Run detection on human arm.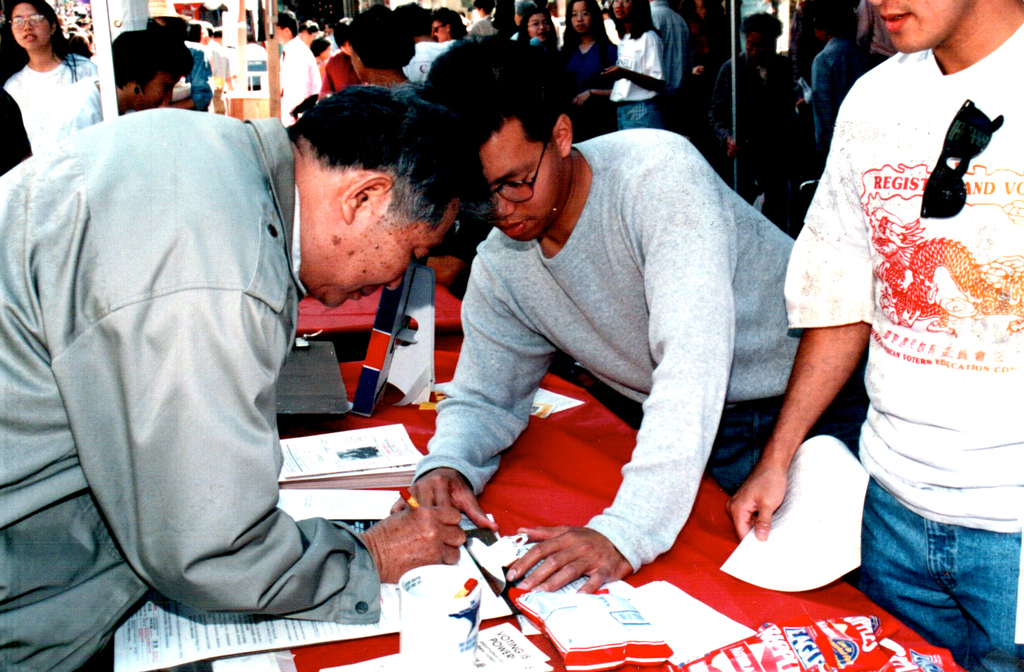
Result: <box>602,32,669,90</box>.
